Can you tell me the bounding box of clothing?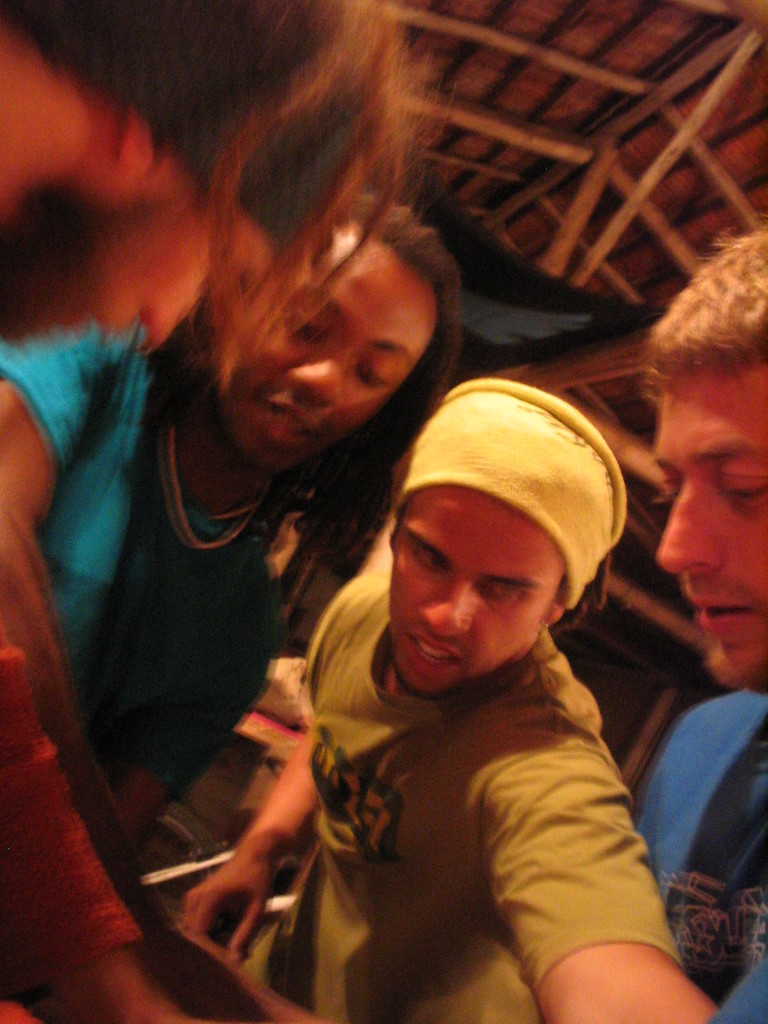
637 684 767 1018.
